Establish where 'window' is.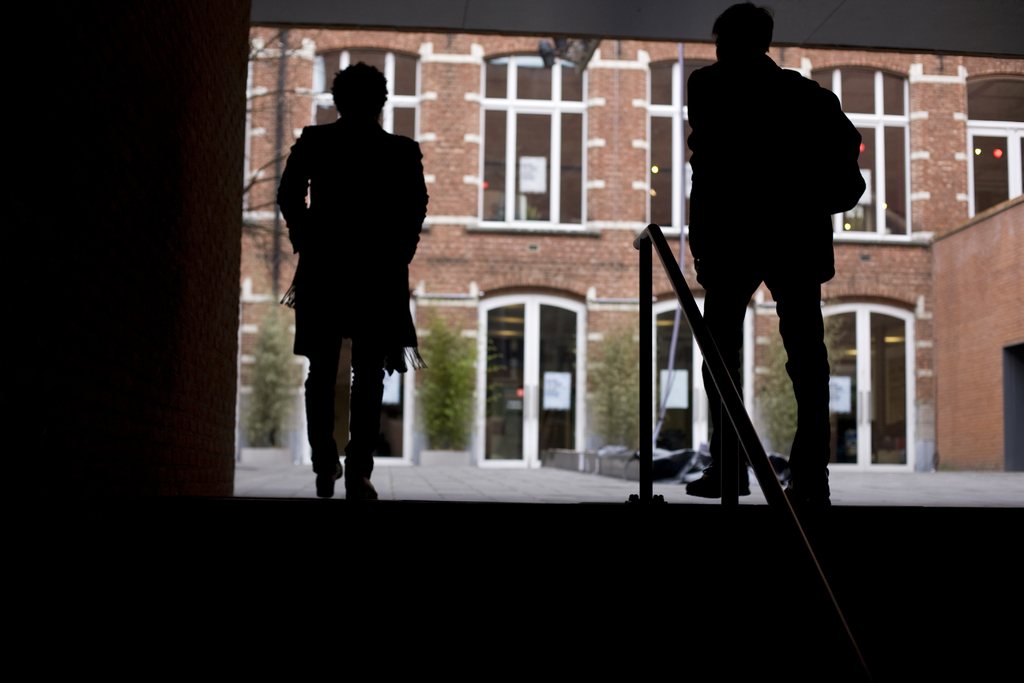
Established at box(471, 60, 594, 227).
